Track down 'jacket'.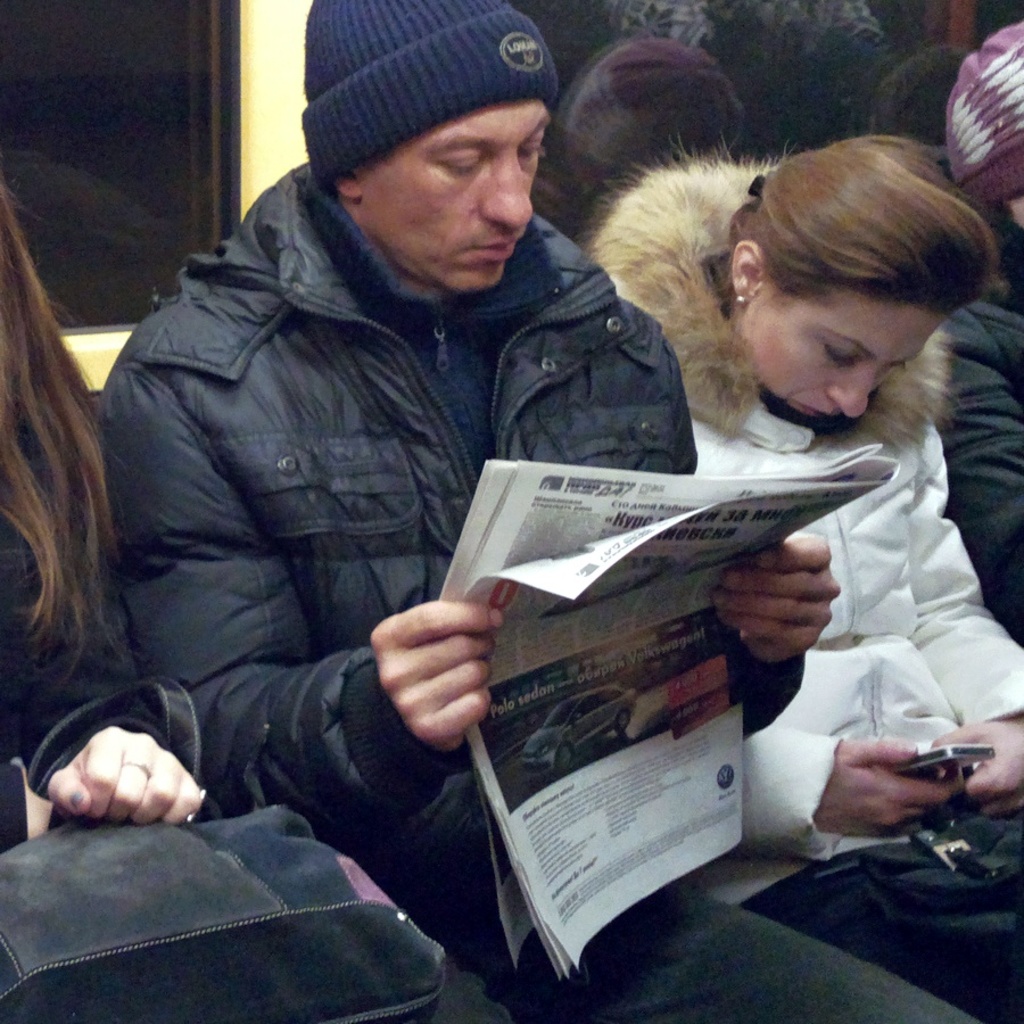
Tracked to [563, 152, 1023, 875].
